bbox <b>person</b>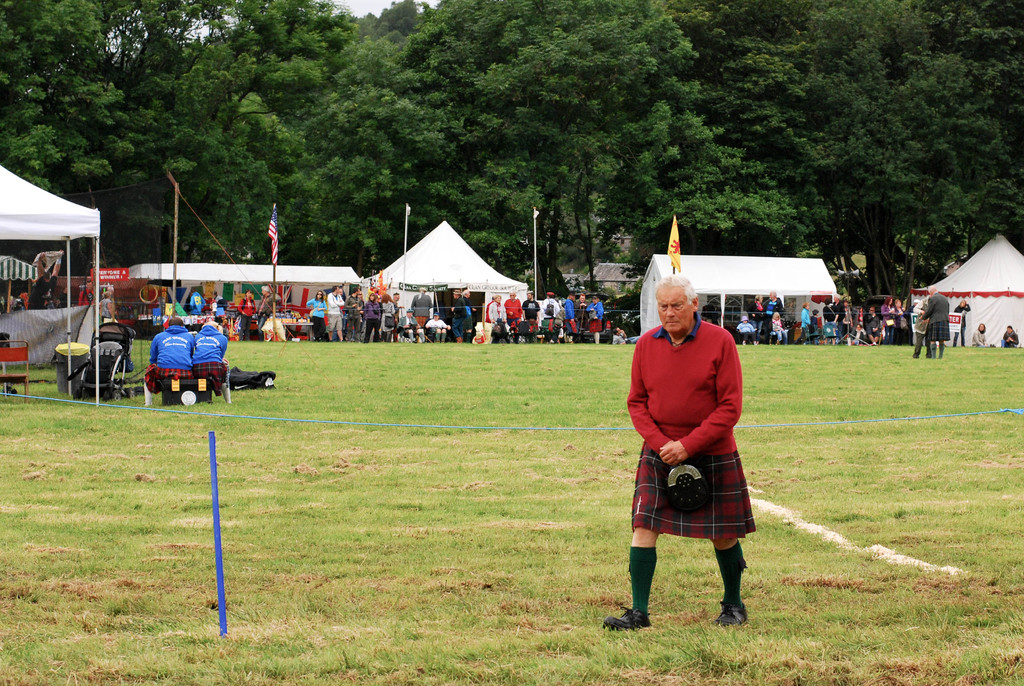
x1=771, y1=311, x2=790, y2=348
